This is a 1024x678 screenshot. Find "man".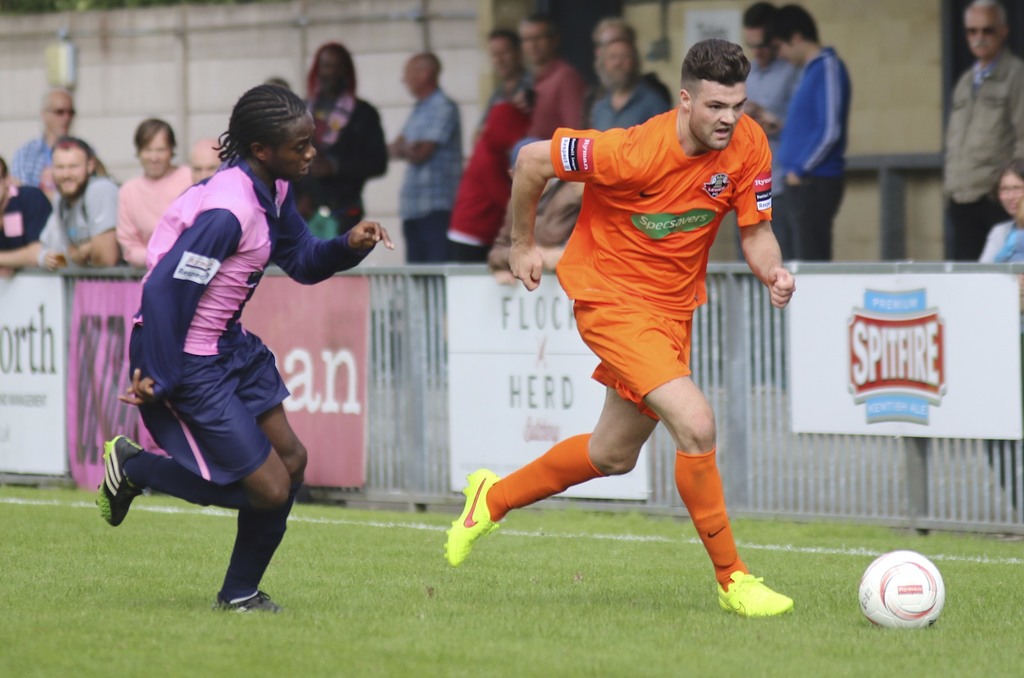
Bounding box: locate(7, 89, 111, 191).
